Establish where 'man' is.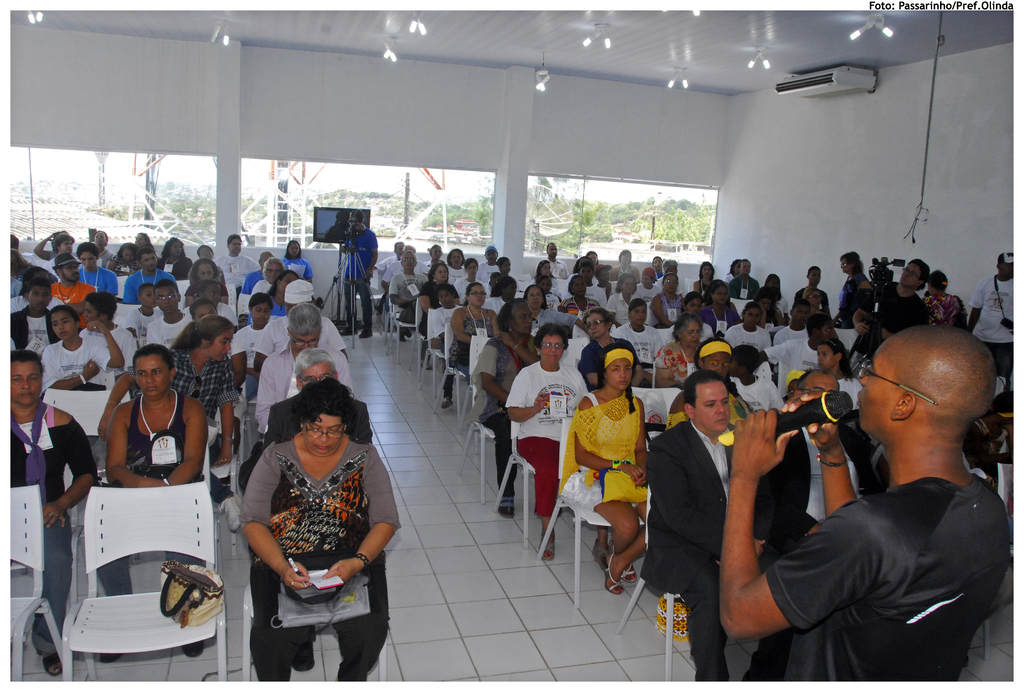
Established at [x1=852, y1=258, x2=927, y2=362].
